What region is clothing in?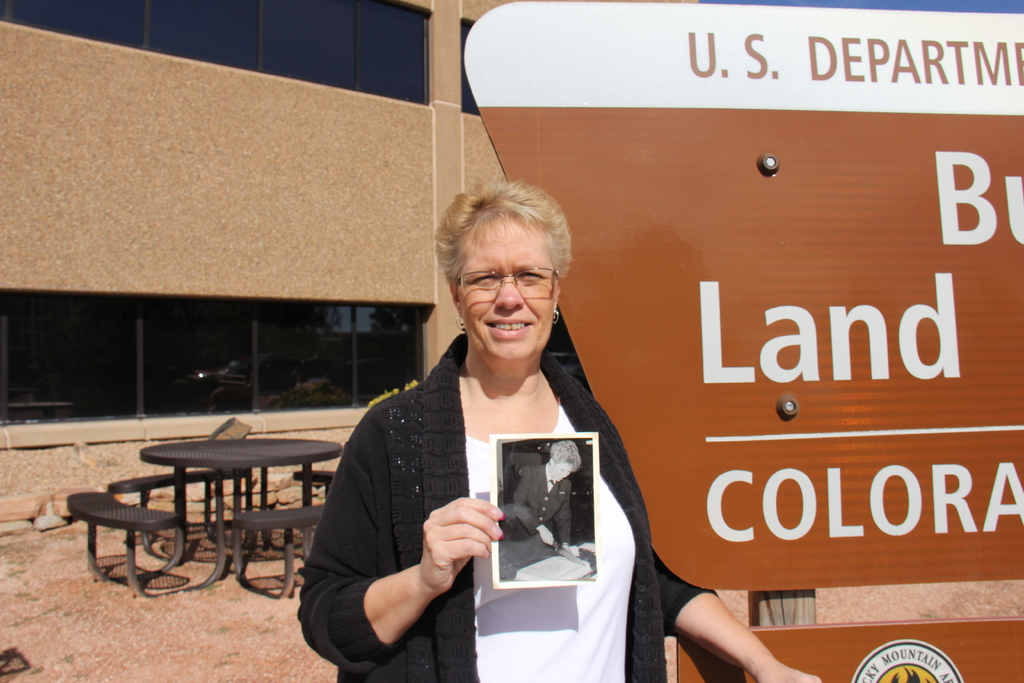
x1=299 y1=322 x2=636 y2=666.
